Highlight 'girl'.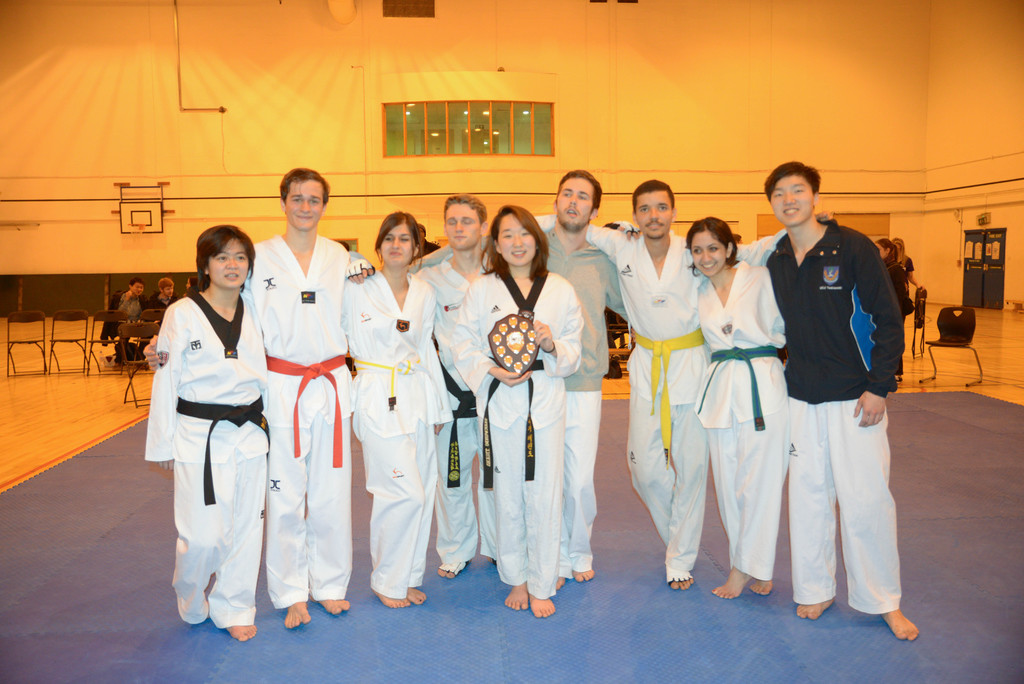
Highlighted region: 686 216 786 599.
